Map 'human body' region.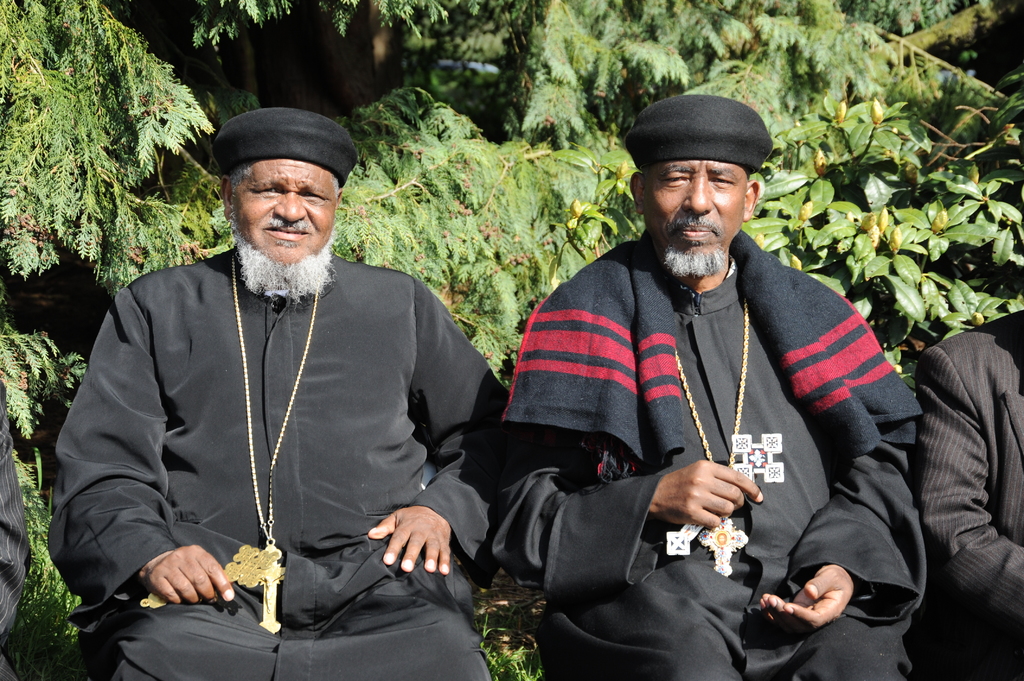
Mapped to 519 110 918 666.
